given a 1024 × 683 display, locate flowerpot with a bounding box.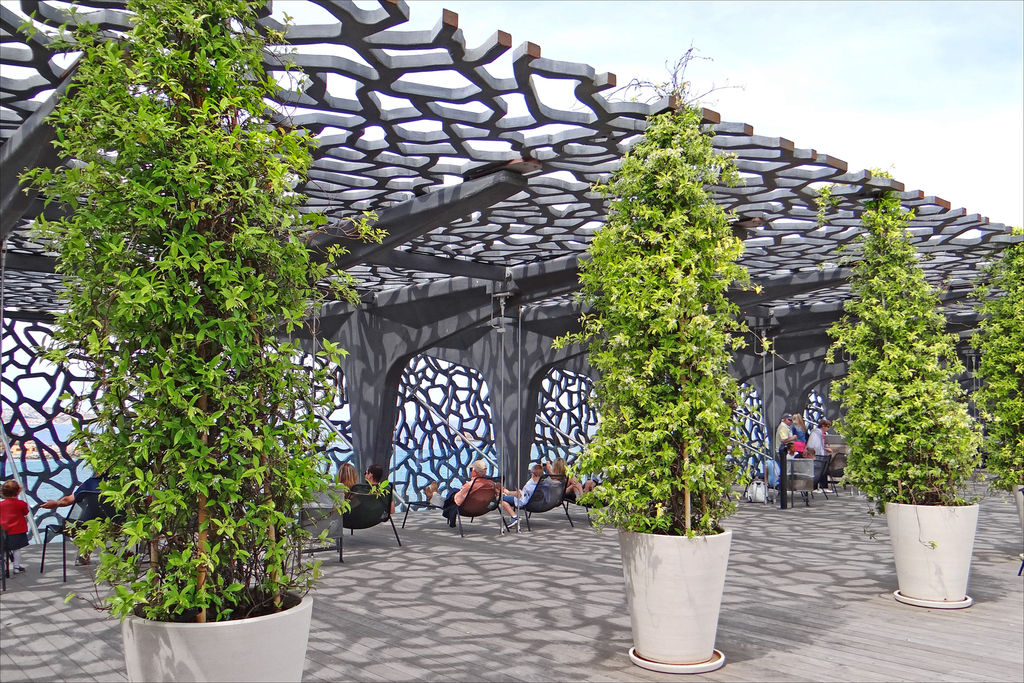
Located: [x1=120, y1=584, x2=310, y2=682].
